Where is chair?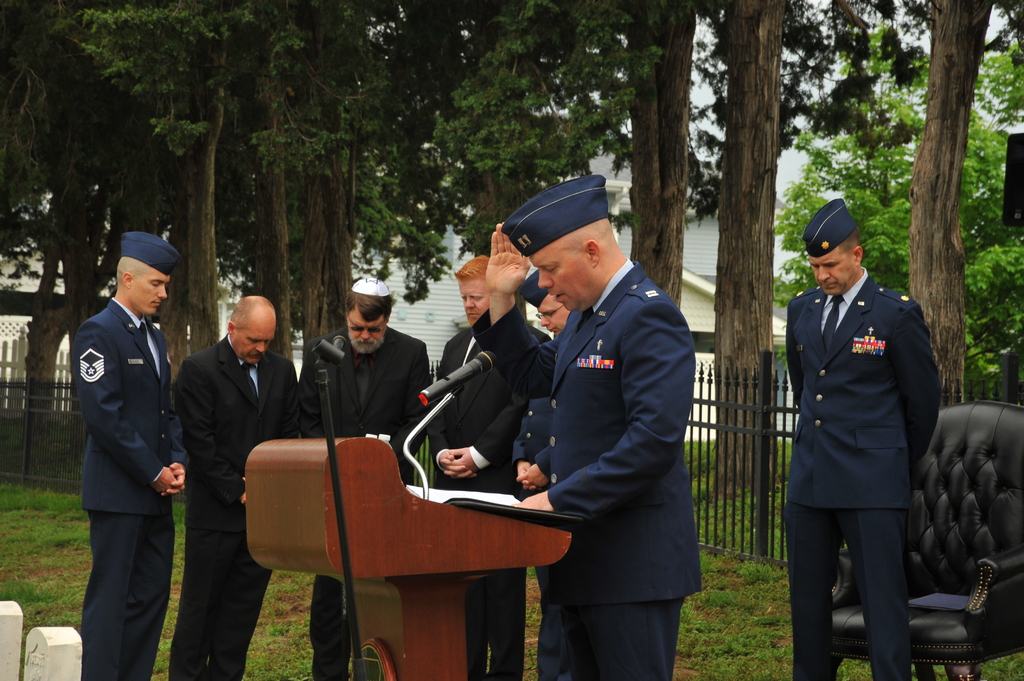
box(831, 401, 1023, 680).
